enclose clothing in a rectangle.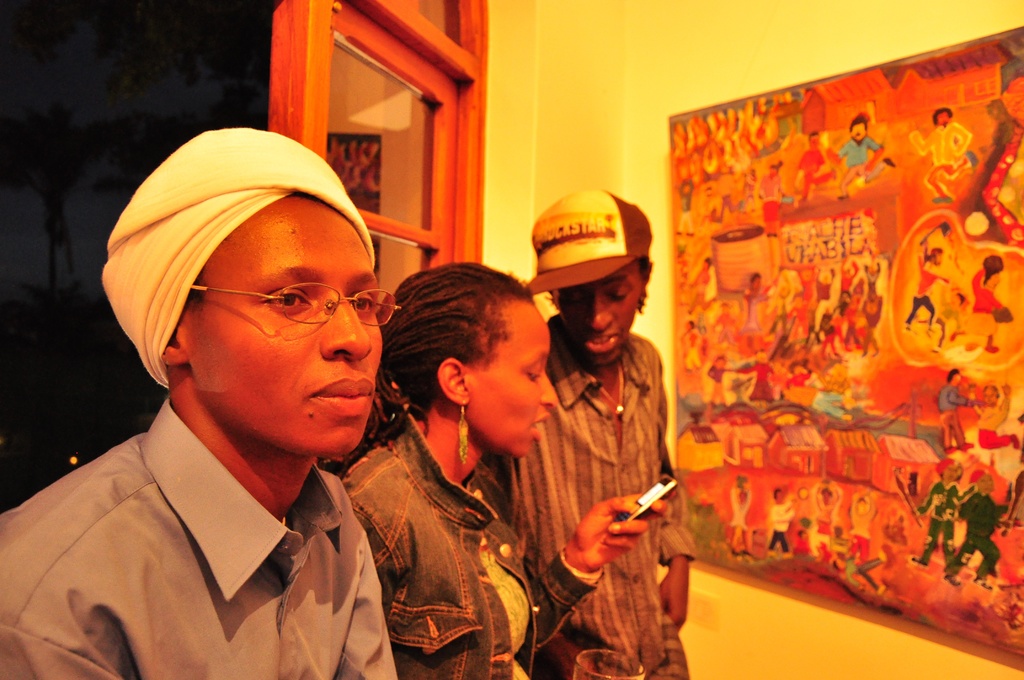
x1=717, y1=173, x2=738, y2=218.
